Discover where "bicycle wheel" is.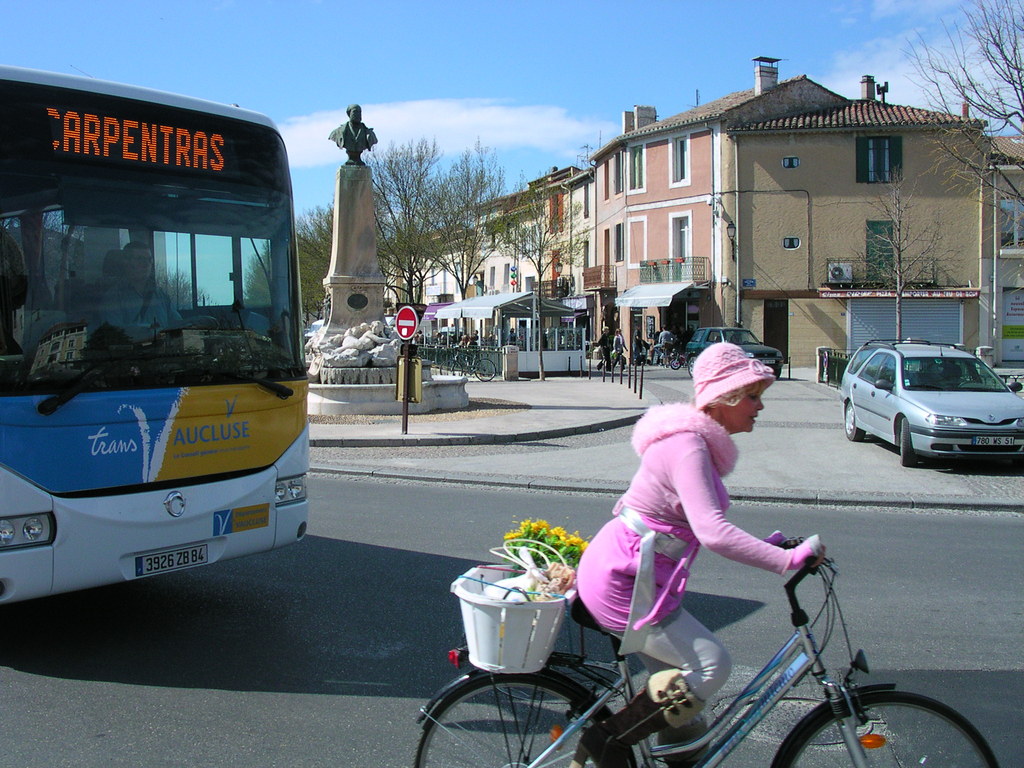
Discovered at [476,358,498,379].
